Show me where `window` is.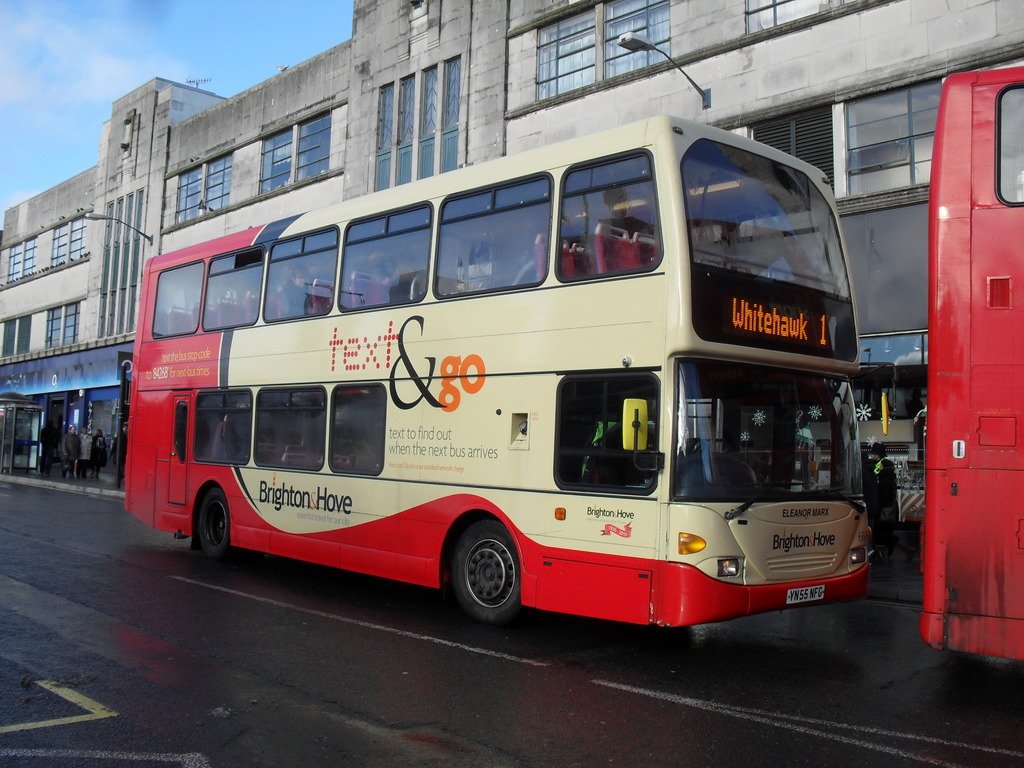
`window` is at box(202, 246, 266, 329).
